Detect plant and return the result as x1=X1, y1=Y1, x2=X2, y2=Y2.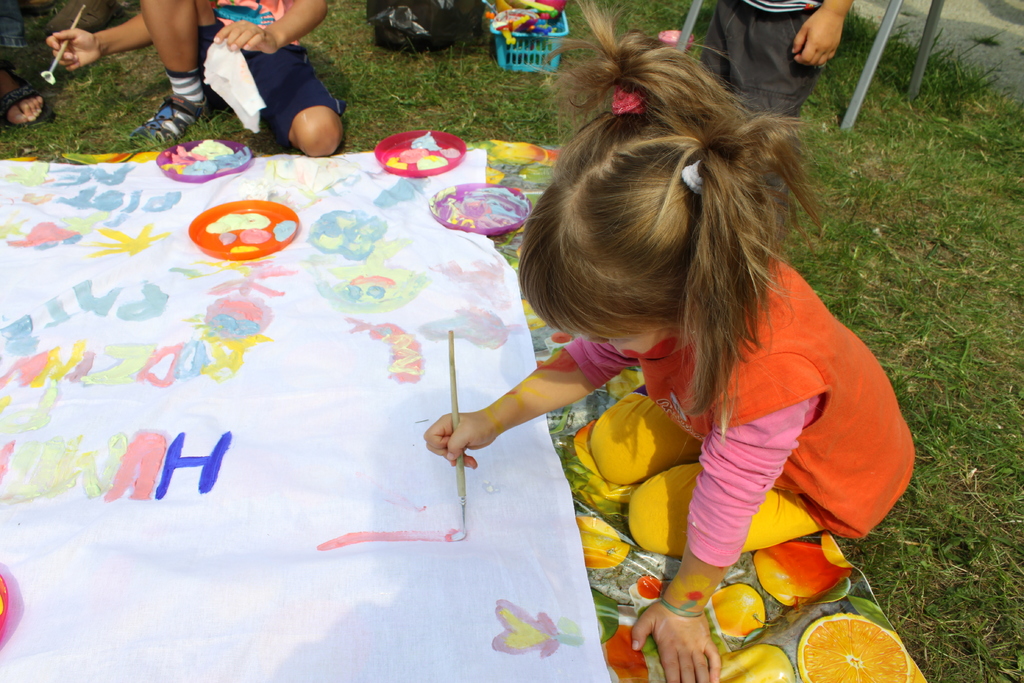
x1=0, y1=38, x2=156, y2=158.
